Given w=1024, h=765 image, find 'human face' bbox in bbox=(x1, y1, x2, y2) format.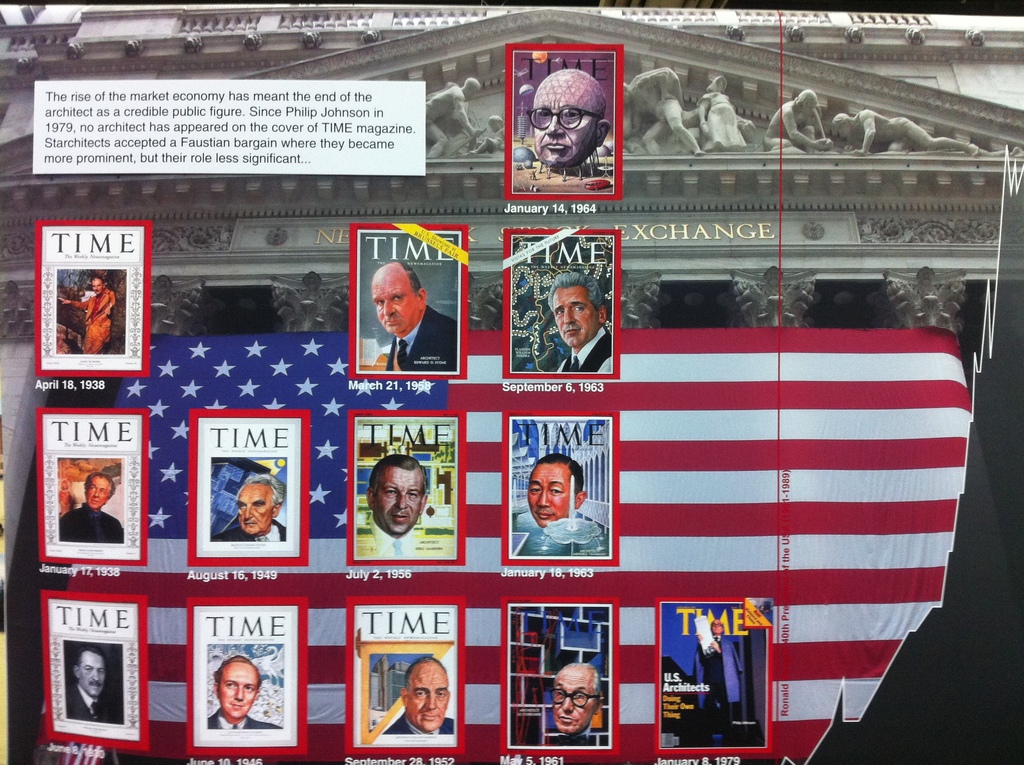
bbox=(551, 673, 597, 736).
